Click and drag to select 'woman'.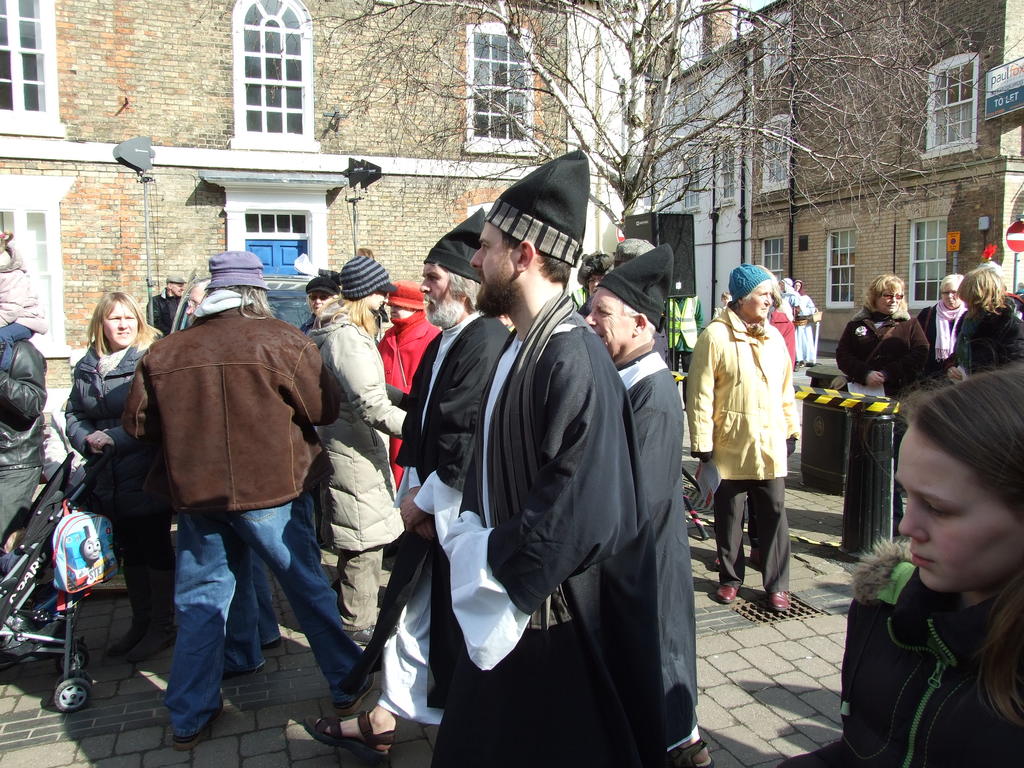
Selection: (61,285,179,676).
